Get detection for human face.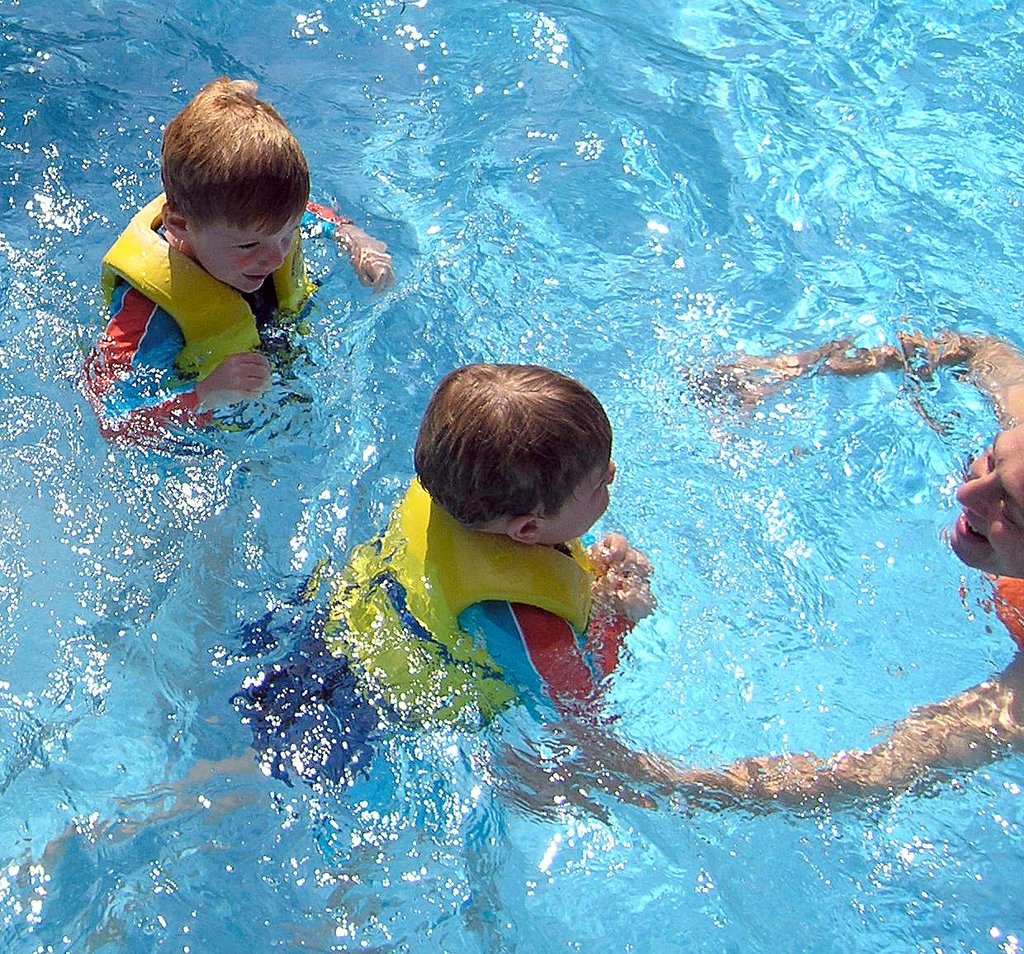
Detection: {"x1": 544, "y1": 468, "x2": 614, "y2": 547}.
